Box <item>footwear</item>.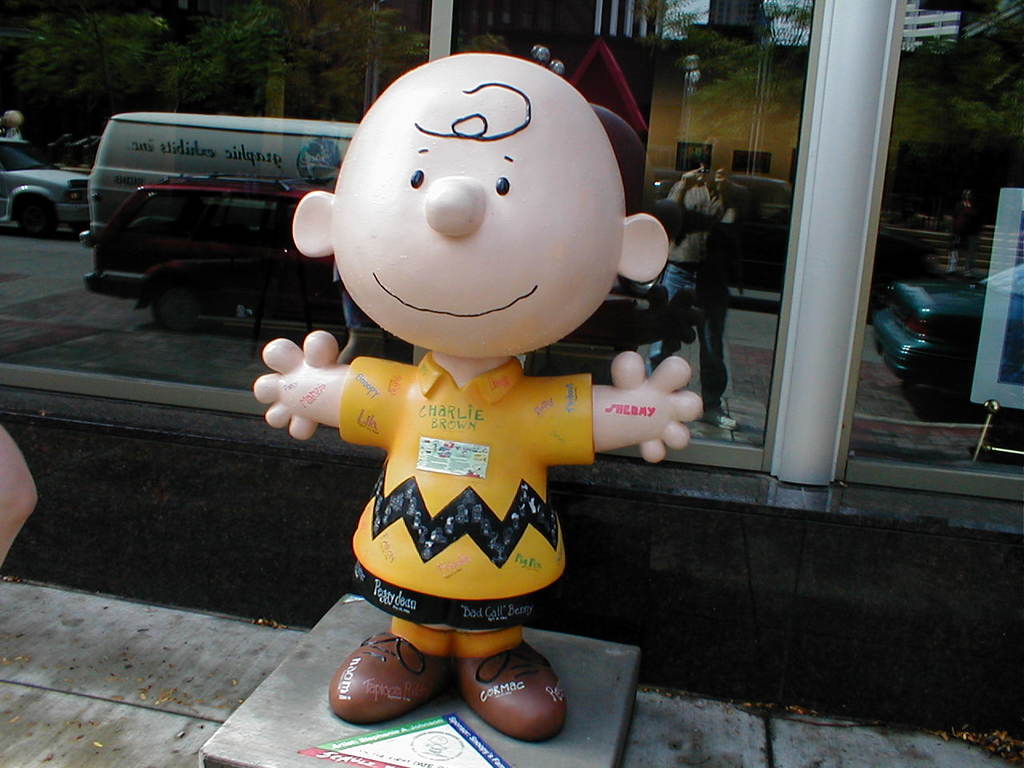
{"x1": 320, "y1": 642, "x2": 431, "y2": 734}.
